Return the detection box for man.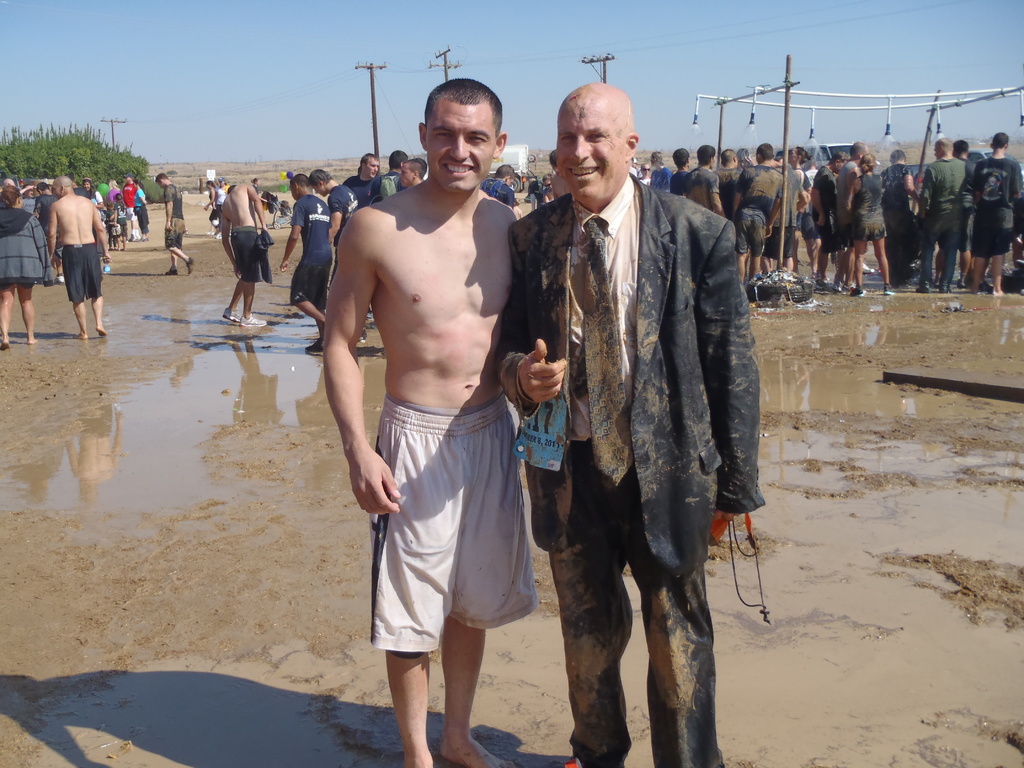
box(221, 181, 272, 328).
